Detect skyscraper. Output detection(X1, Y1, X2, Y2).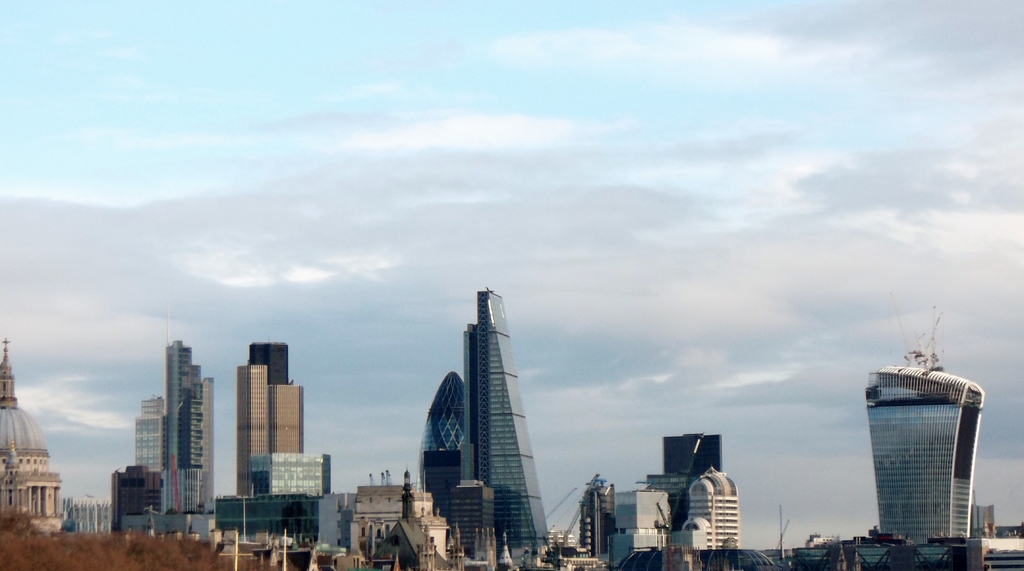
detection(687, 462, 740, 552).
